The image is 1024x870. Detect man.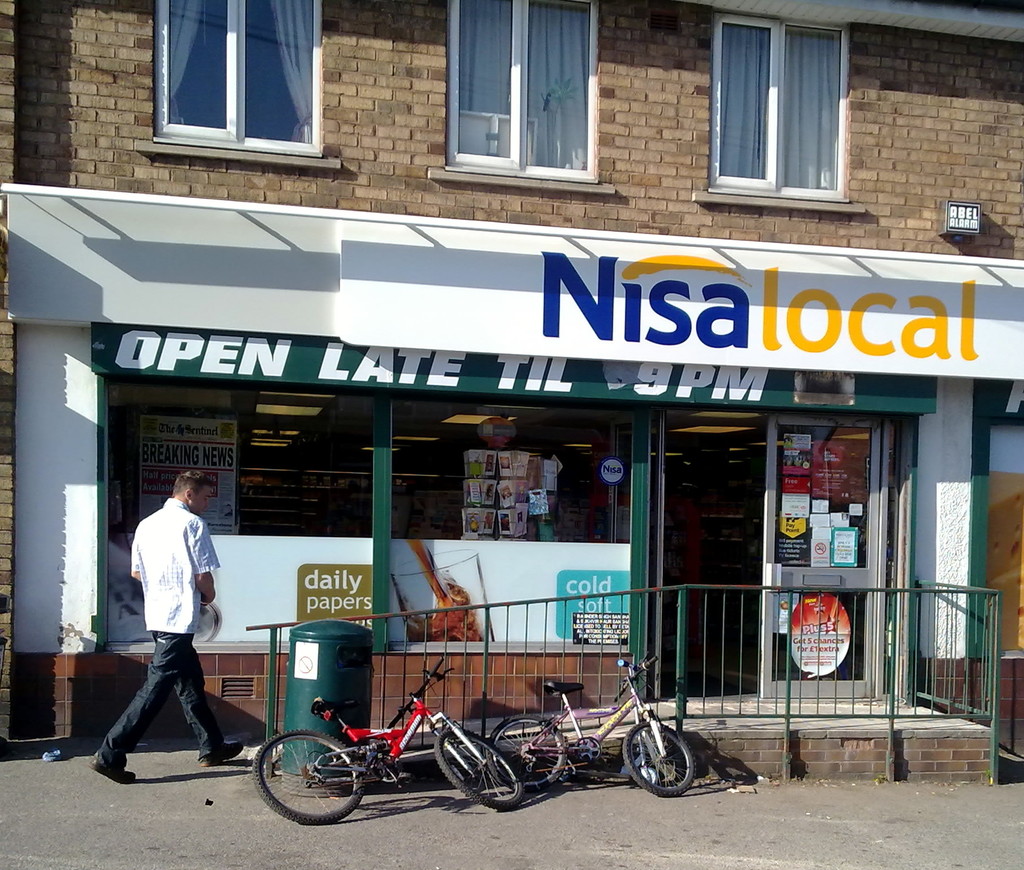
Detection: [x1=102, y1=465, x2=232, y2=787].
